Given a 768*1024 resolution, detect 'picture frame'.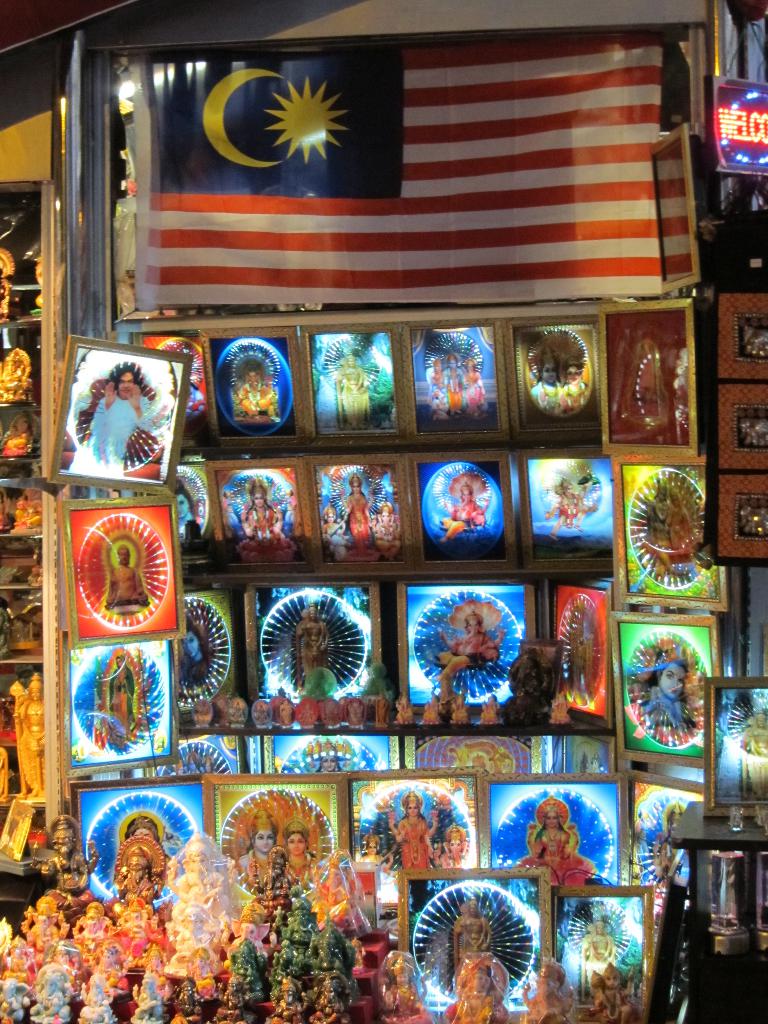
(x1=394, y1=584, x2=534, y2=708).
